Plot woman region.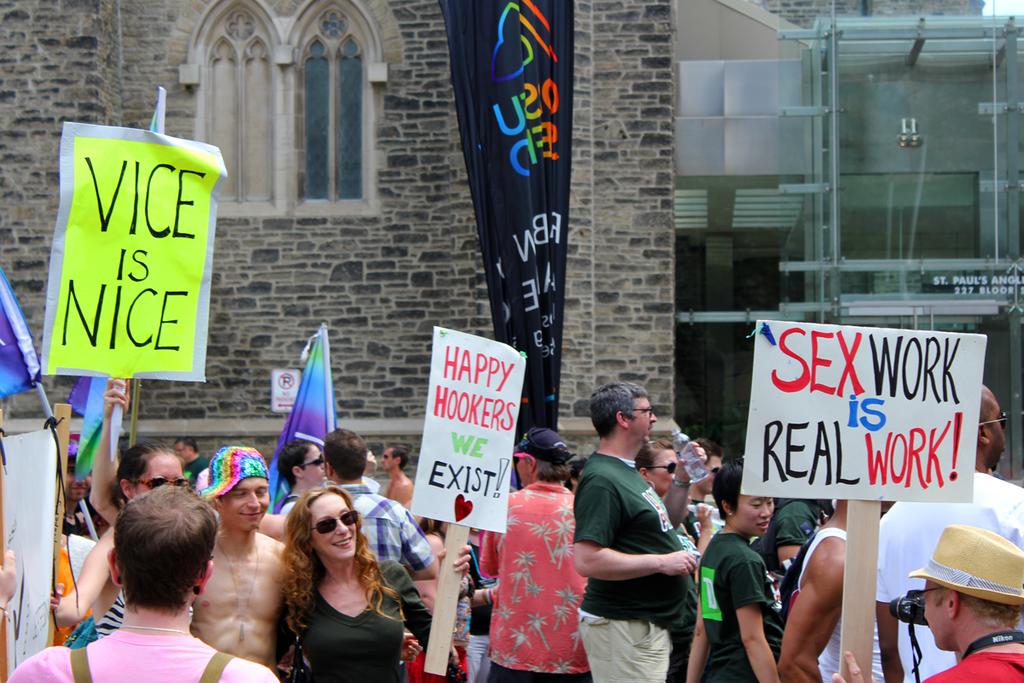
Plotted at x1=687, y1=465, x2=820, y2=682.
